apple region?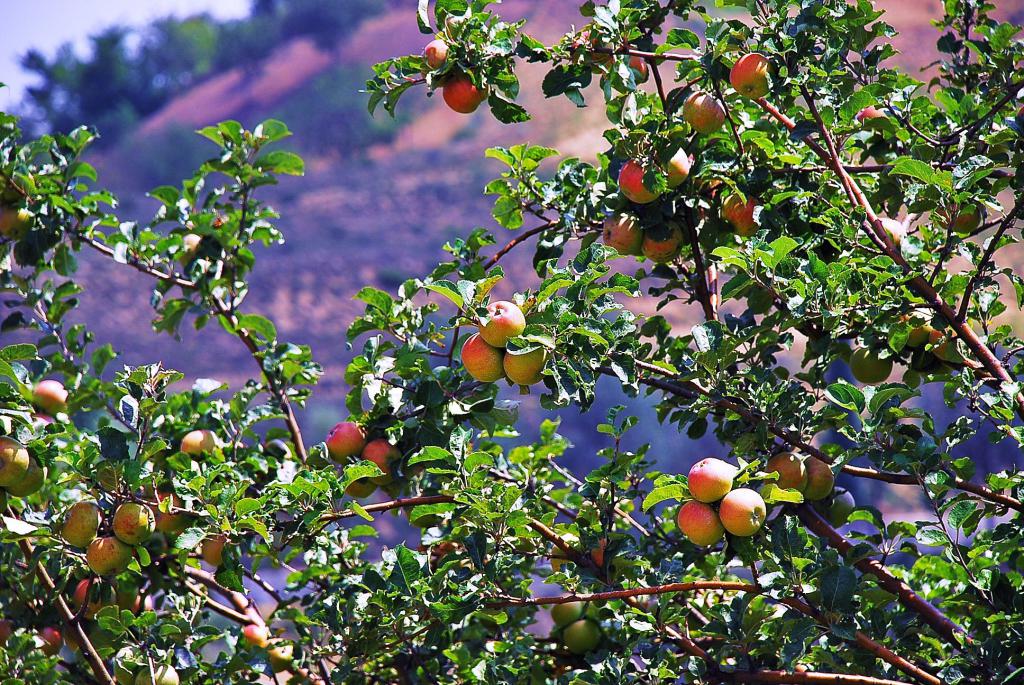
(x1=727, y1=49, x2=777, y2=103)
